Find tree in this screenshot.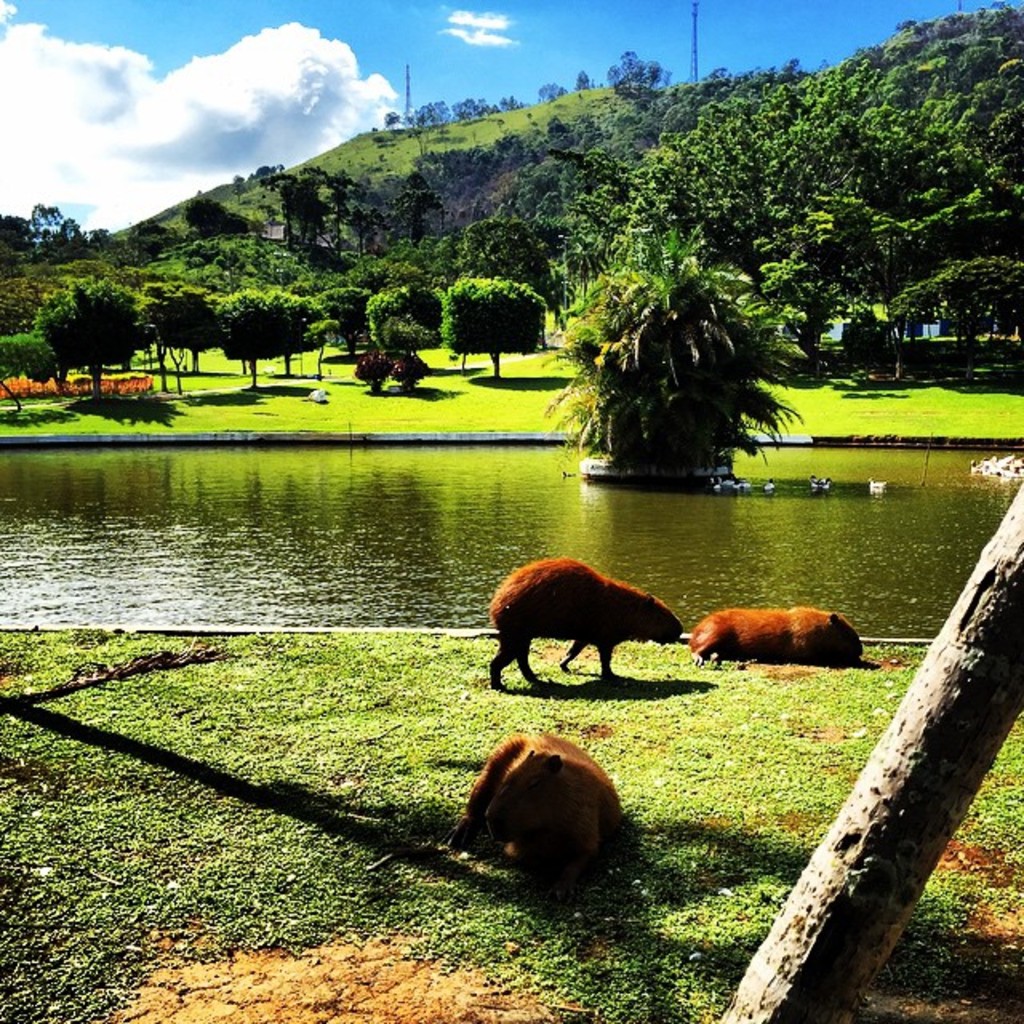
The bounding box for tree is x1=0, y1=336, x2=64, y2=392.
